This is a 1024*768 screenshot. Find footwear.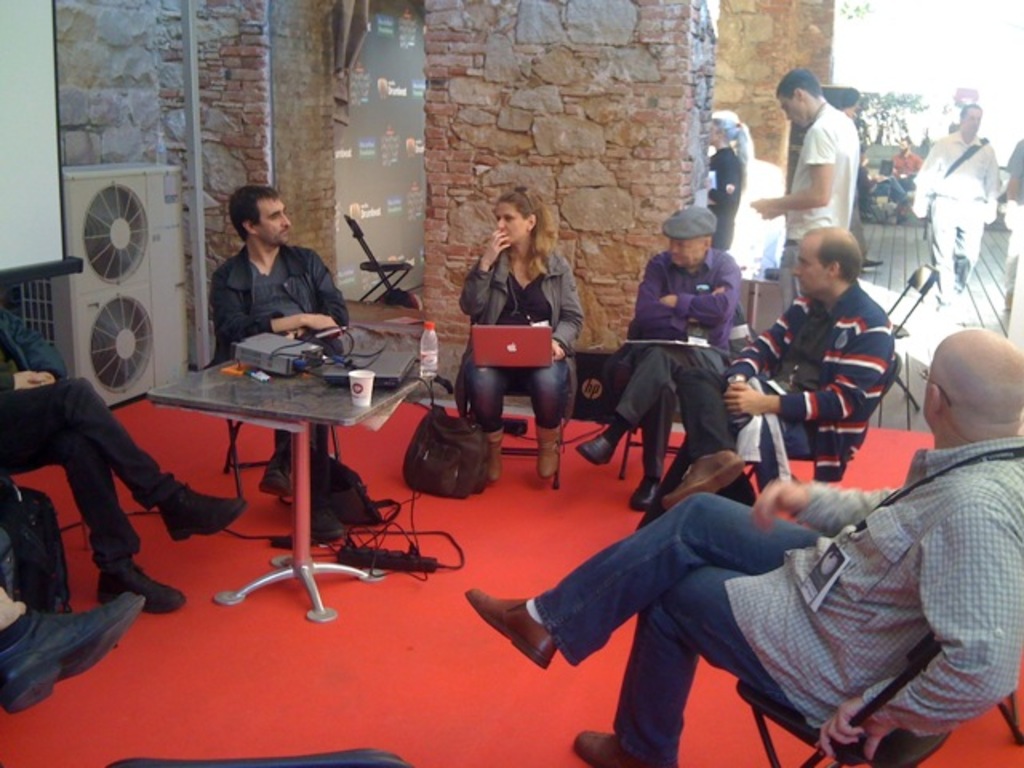
Bounding box: <box>262,461,293,502</box>.
